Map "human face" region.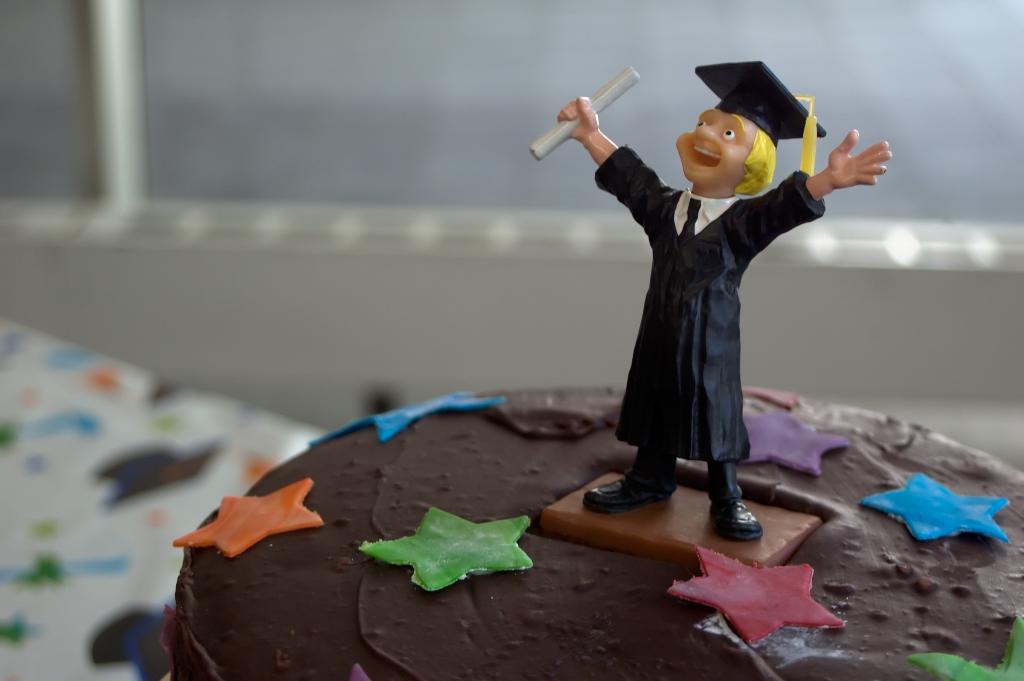
Mapped to [x1=676, y1=108, x2=758, y2=190].
